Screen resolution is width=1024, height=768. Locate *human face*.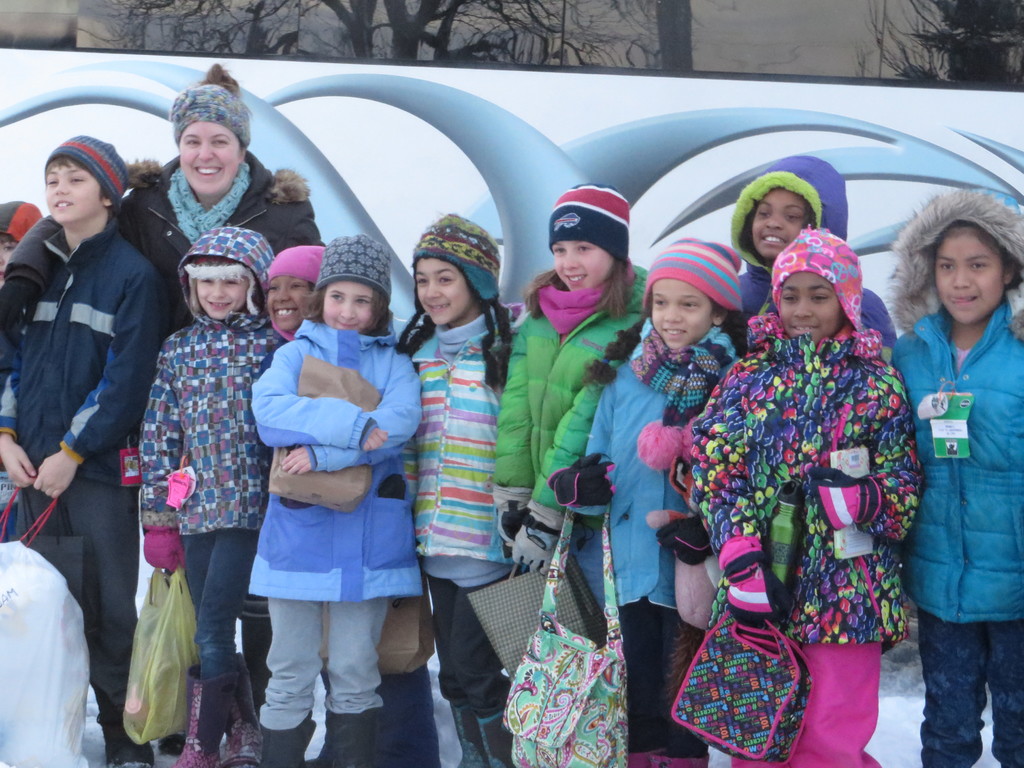
x1=938, y1=238, x2=1004, y2=324.
